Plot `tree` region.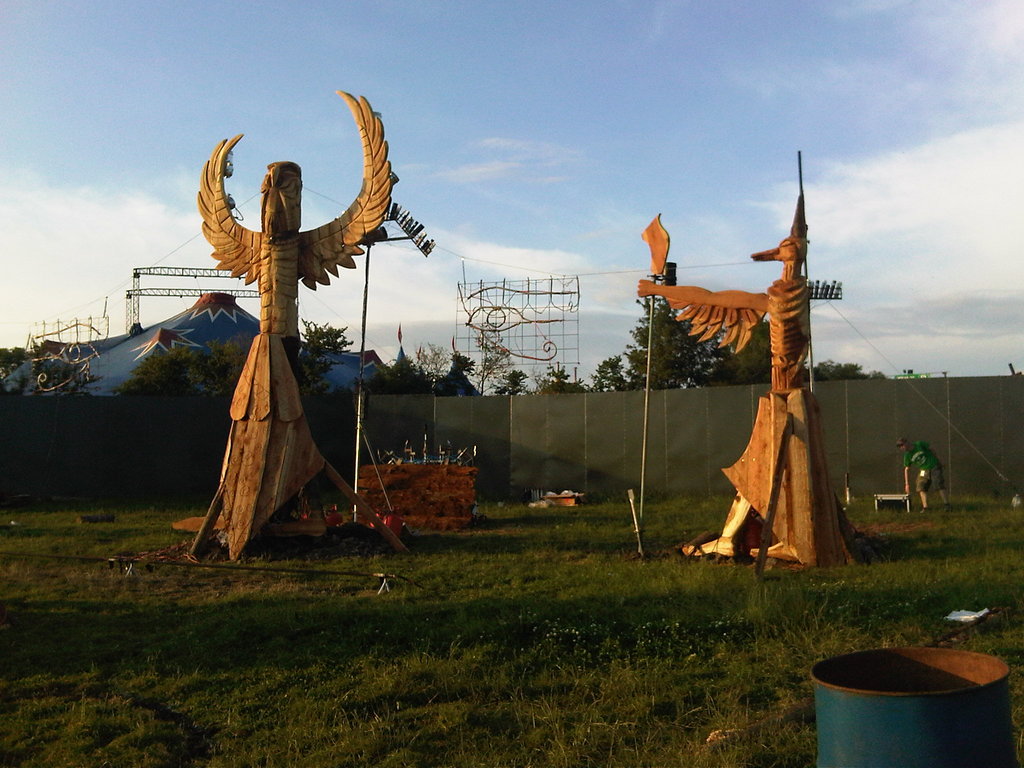
Plotted at x1=116 y1=340 x2=199 y2=401.
